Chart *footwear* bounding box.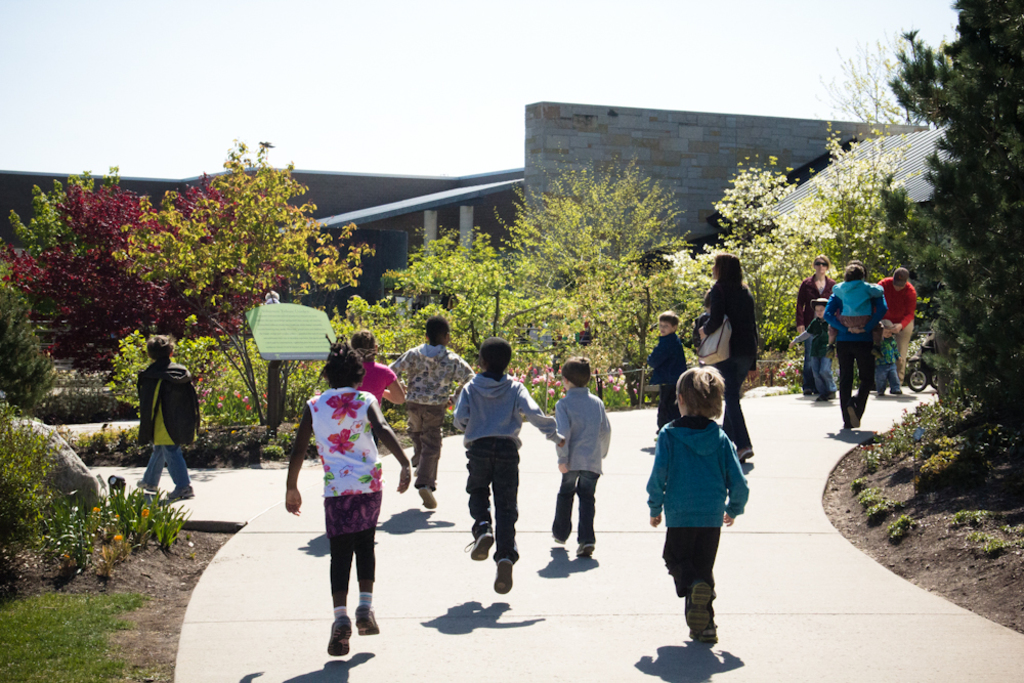
Charted: 167,484,198,503.
